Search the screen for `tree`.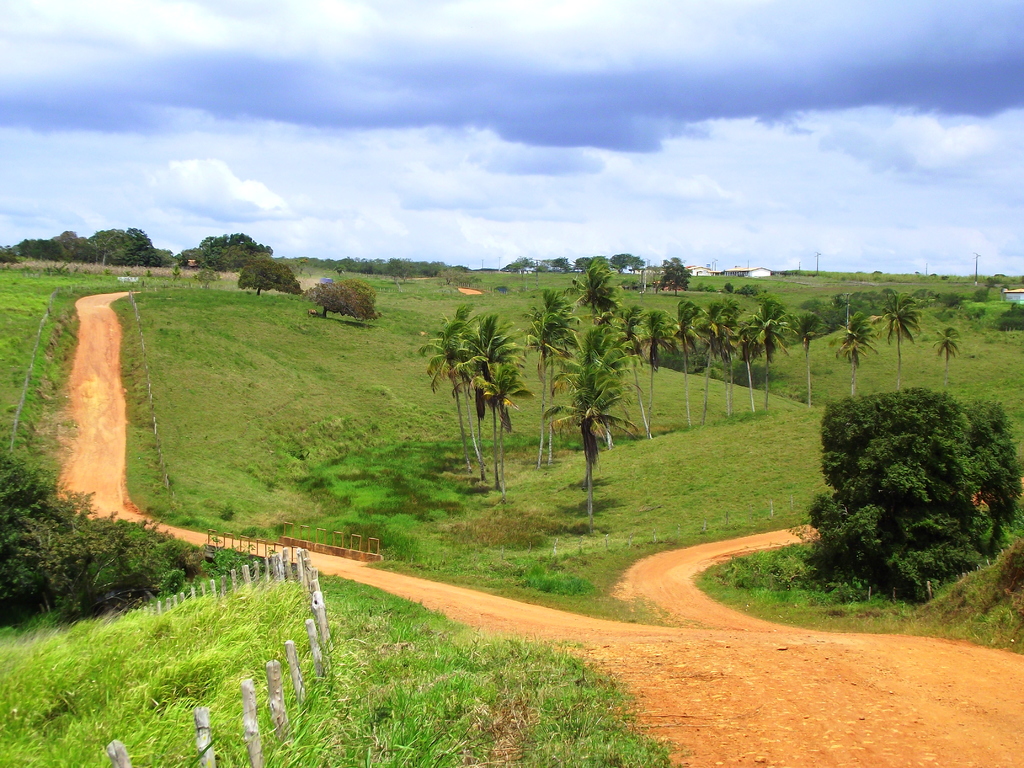
Found at l=72, t=220, r=165, b=268.
